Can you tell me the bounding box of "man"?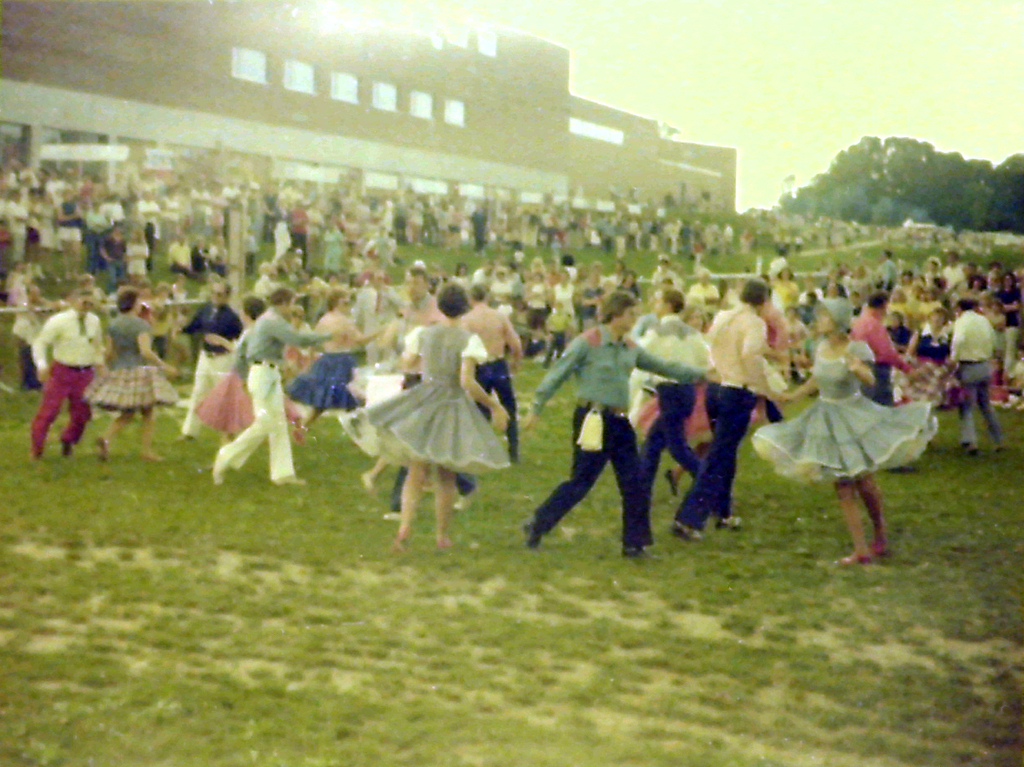
crop(210, 286, 344, 491).
